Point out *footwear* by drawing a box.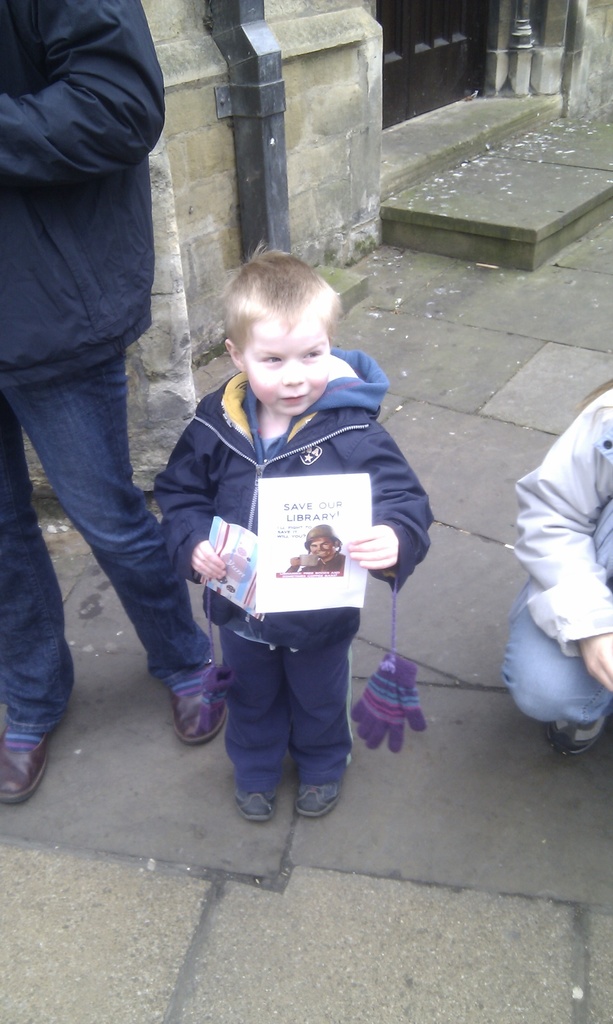
[227,781,275,828].
